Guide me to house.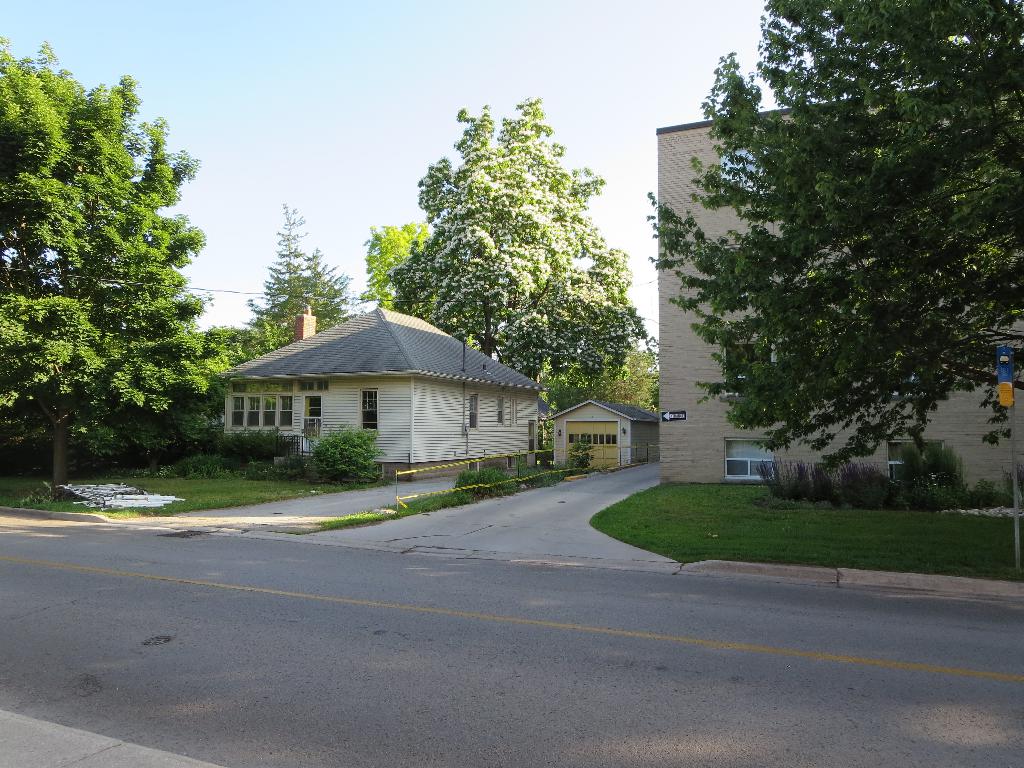
Guidance: <bbox>196, 294, 569, 479</bbox>.
